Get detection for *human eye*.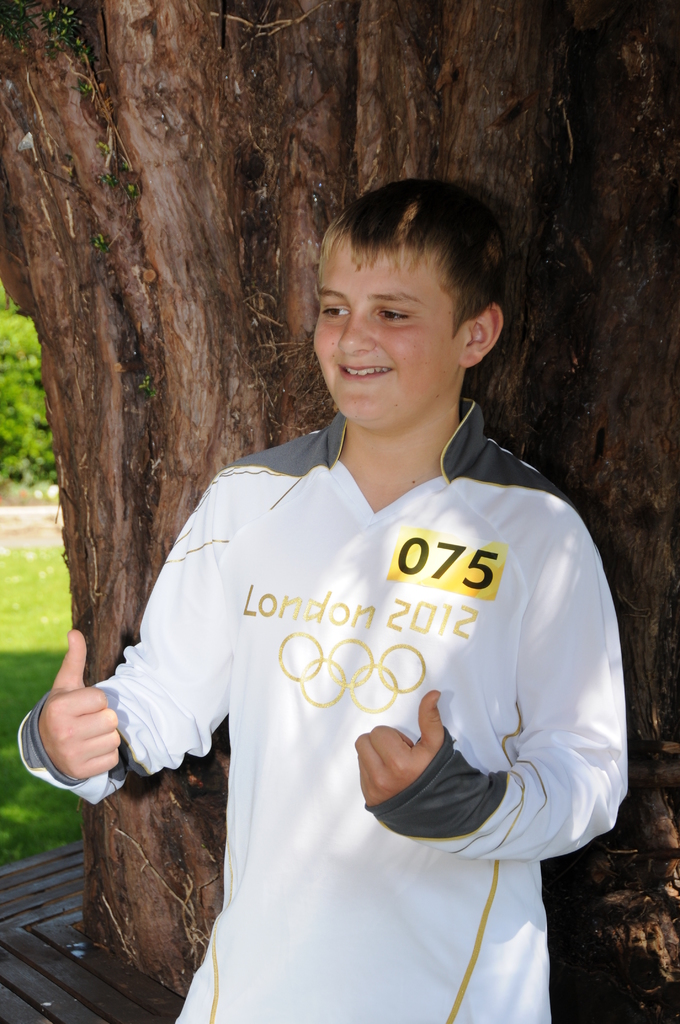
Detection: bbox(322, 301, 350, 323).
